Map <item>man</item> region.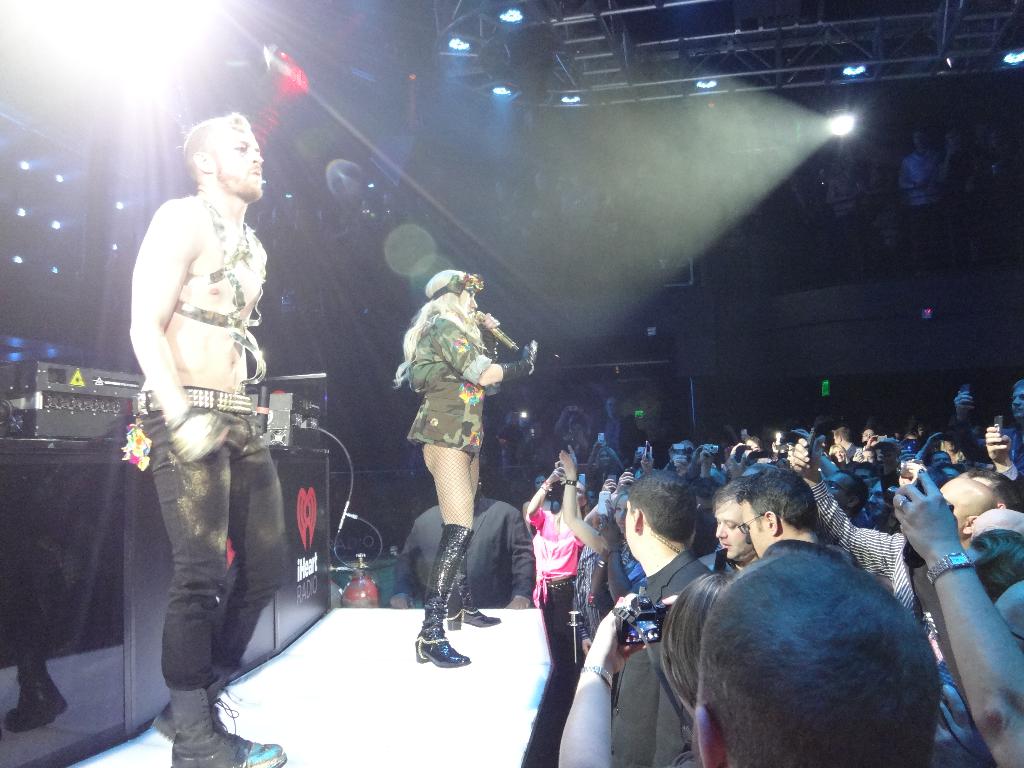
Mapped to (118, 90, 294, 740).
